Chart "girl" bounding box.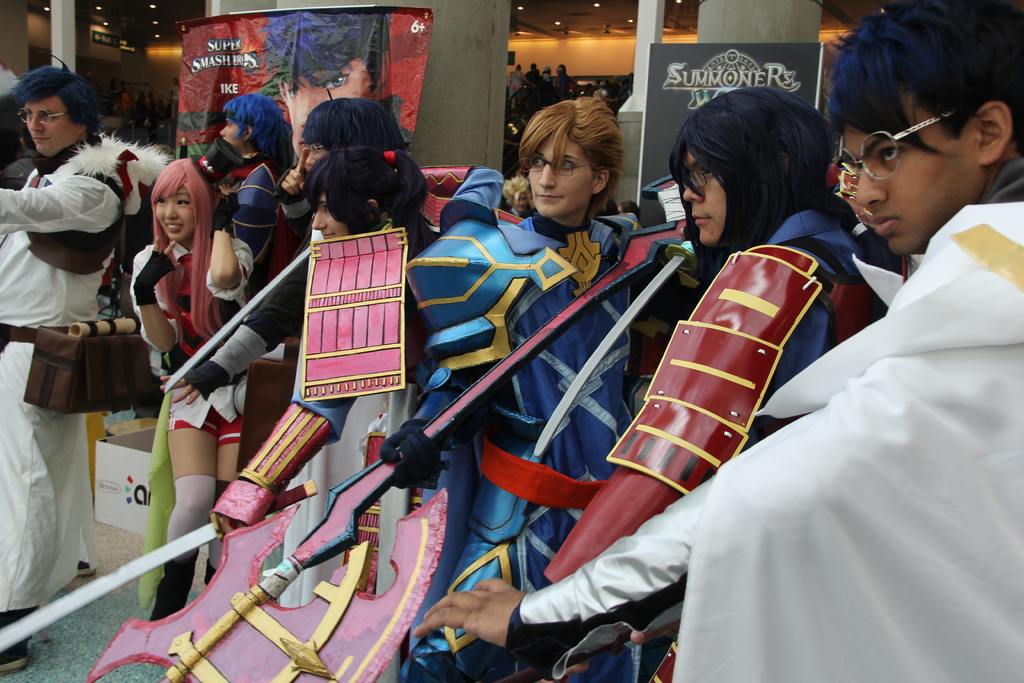
Charted: bbox=(132, 158, 253, 618).
